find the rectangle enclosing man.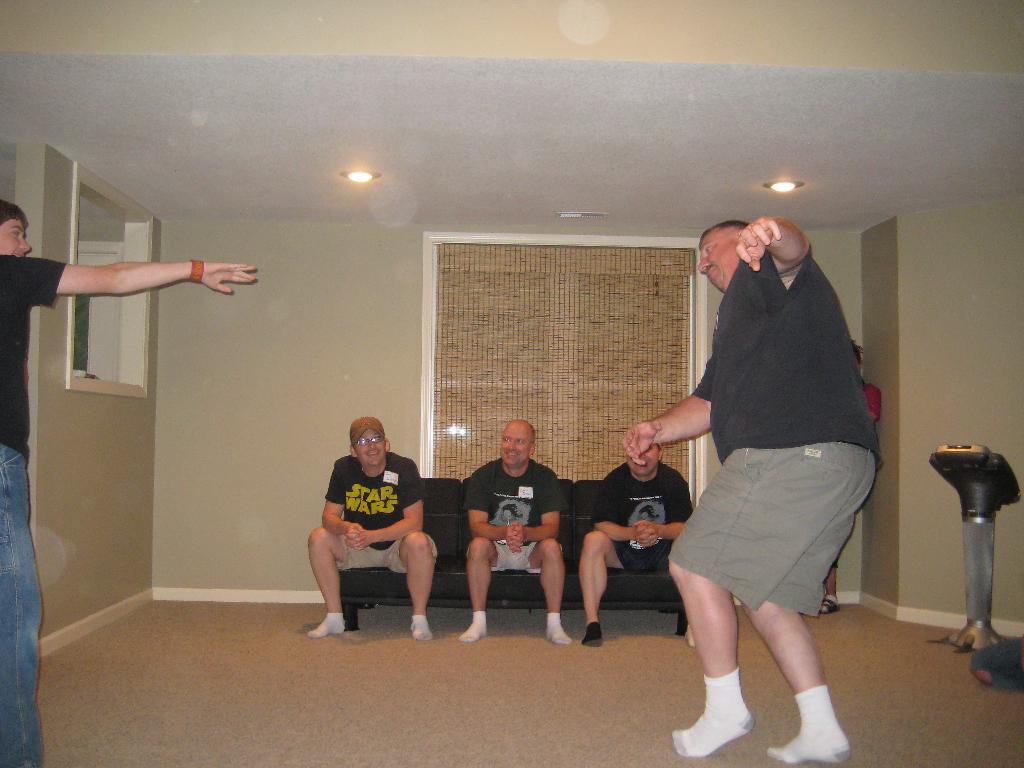
<bbox>308, 414, 439, 639</bbox>.
